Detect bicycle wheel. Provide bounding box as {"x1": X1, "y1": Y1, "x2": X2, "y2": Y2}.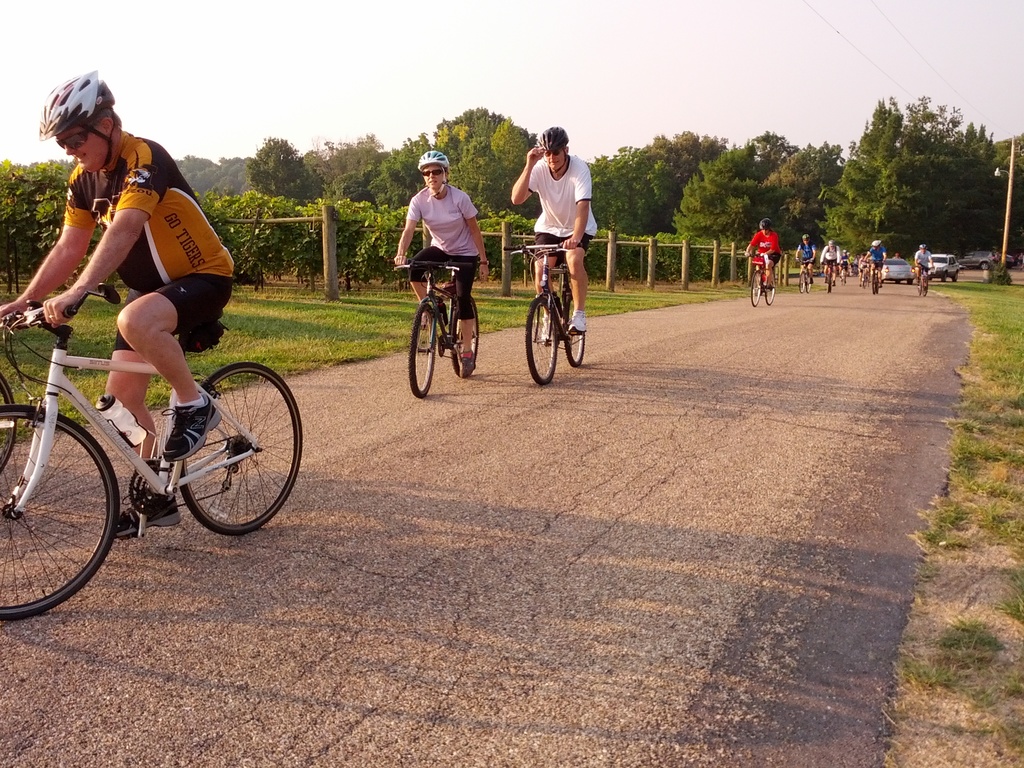
{"x1": 6, "y1": 406, "x2": 113, "y2": 617}.
